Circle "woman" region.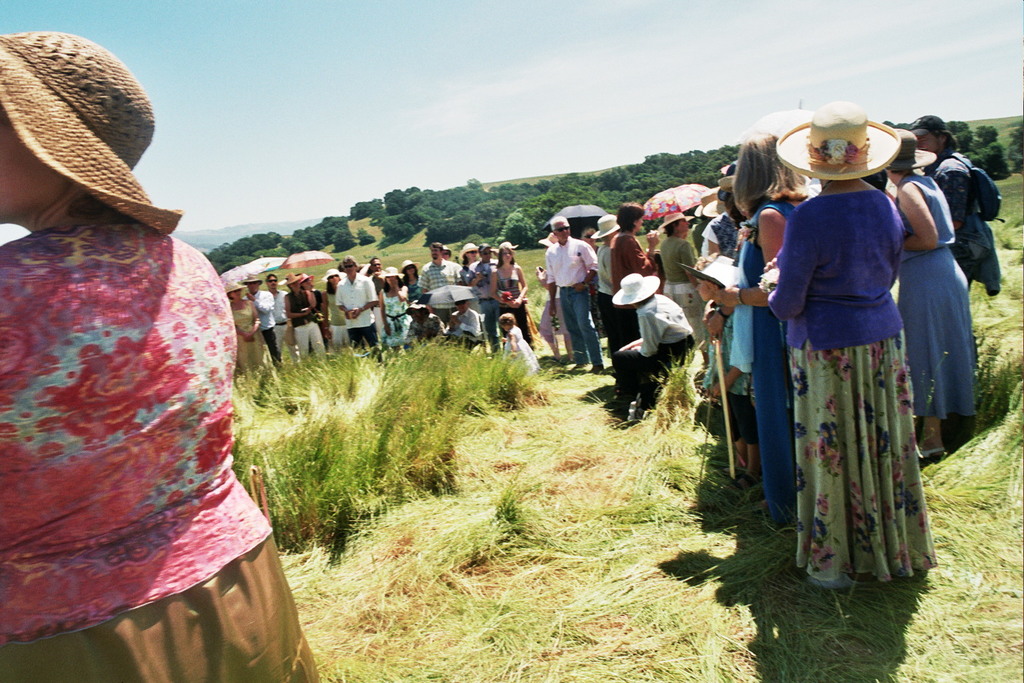
Region: 914 111 997 299.
